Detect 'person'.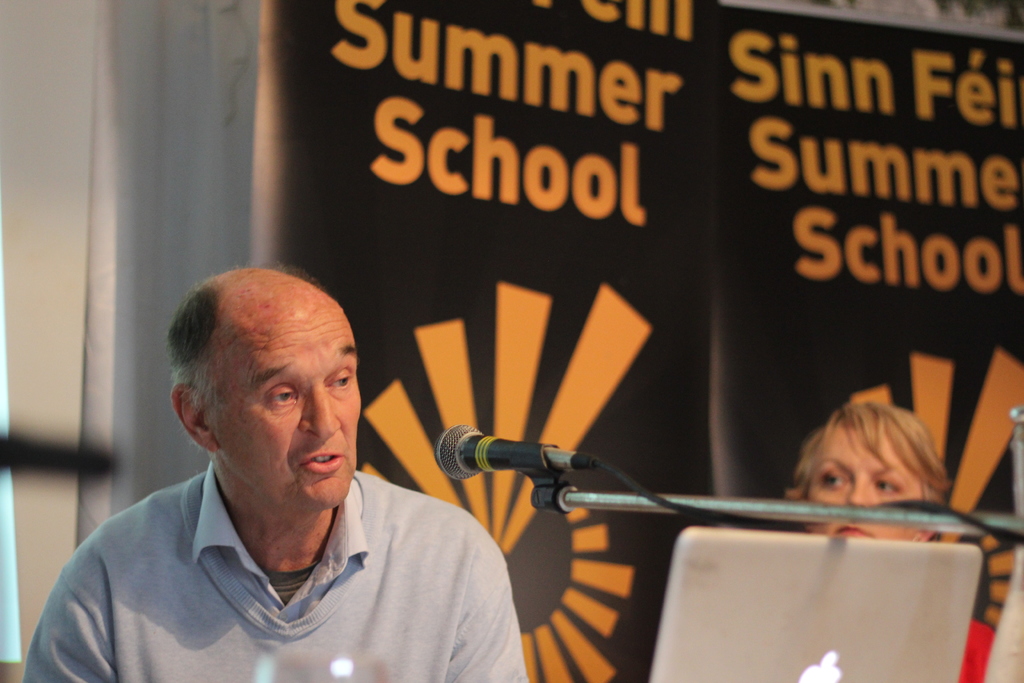
Detected at select_region(21, 261, 526, 682).
